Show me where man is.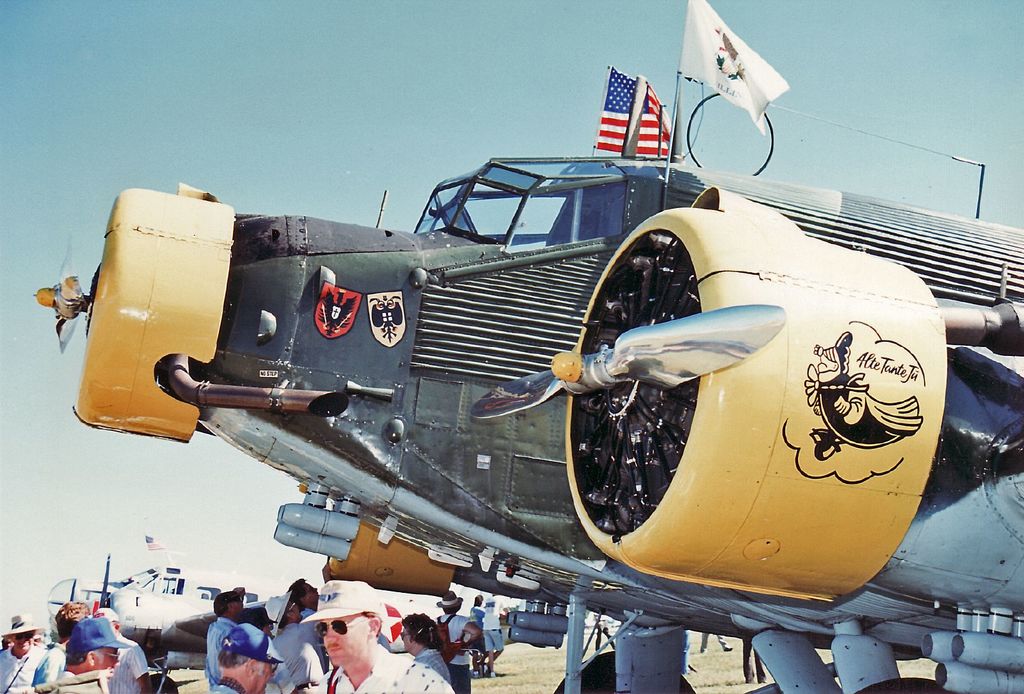
man is at (x1=32, y1=592, x2=94, y2=693).
